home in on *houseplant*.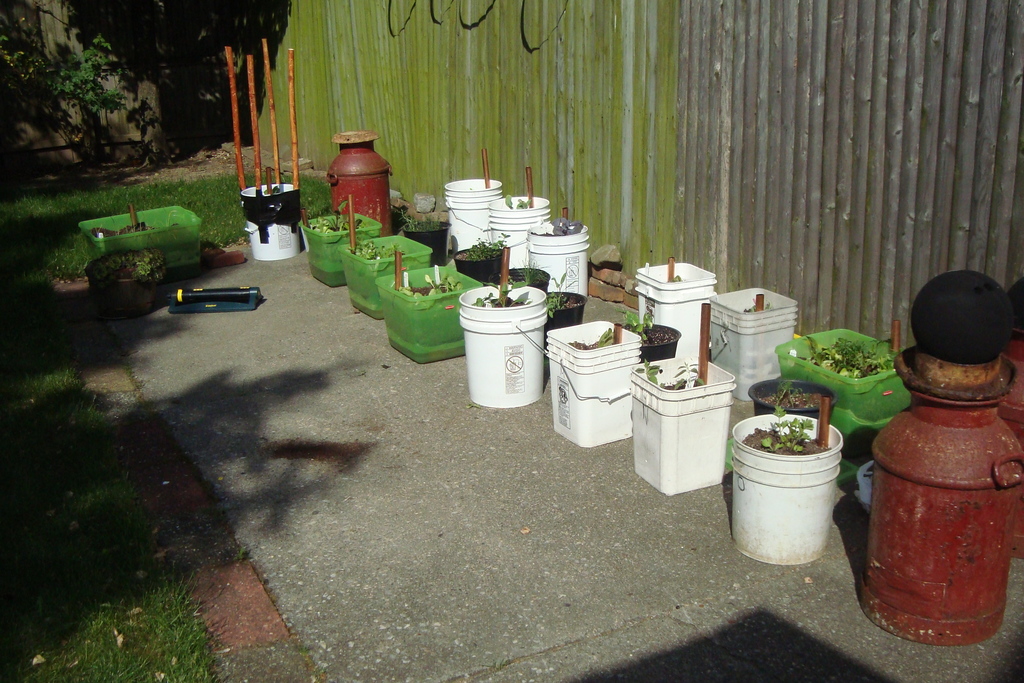
Homed in at (x1=744, y1=370, x2=834, y2=431).
